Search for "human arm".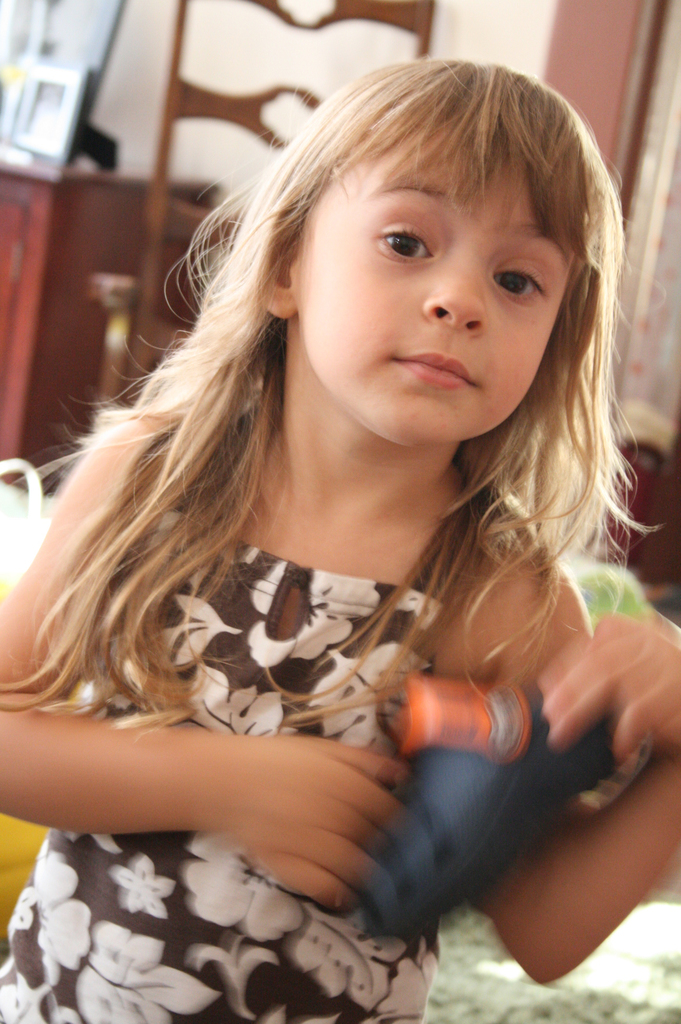
Found at pyautogui.locateOnScreen(0, 407, 393, 915).
